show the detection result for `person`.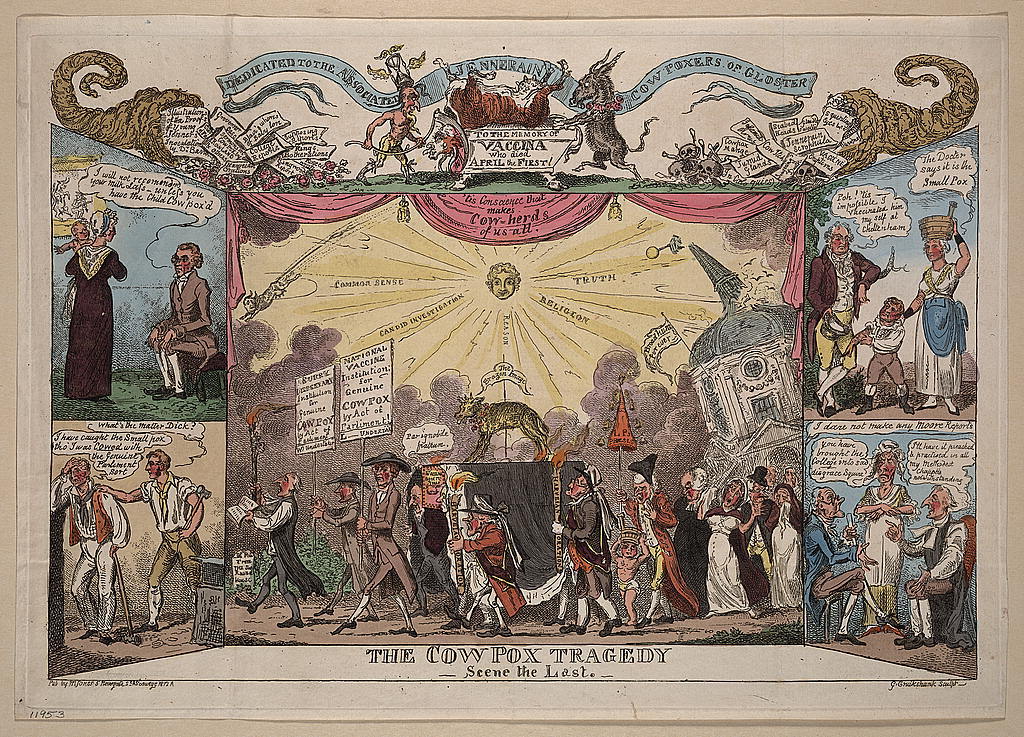
crop(59, 210, 132, 395).
